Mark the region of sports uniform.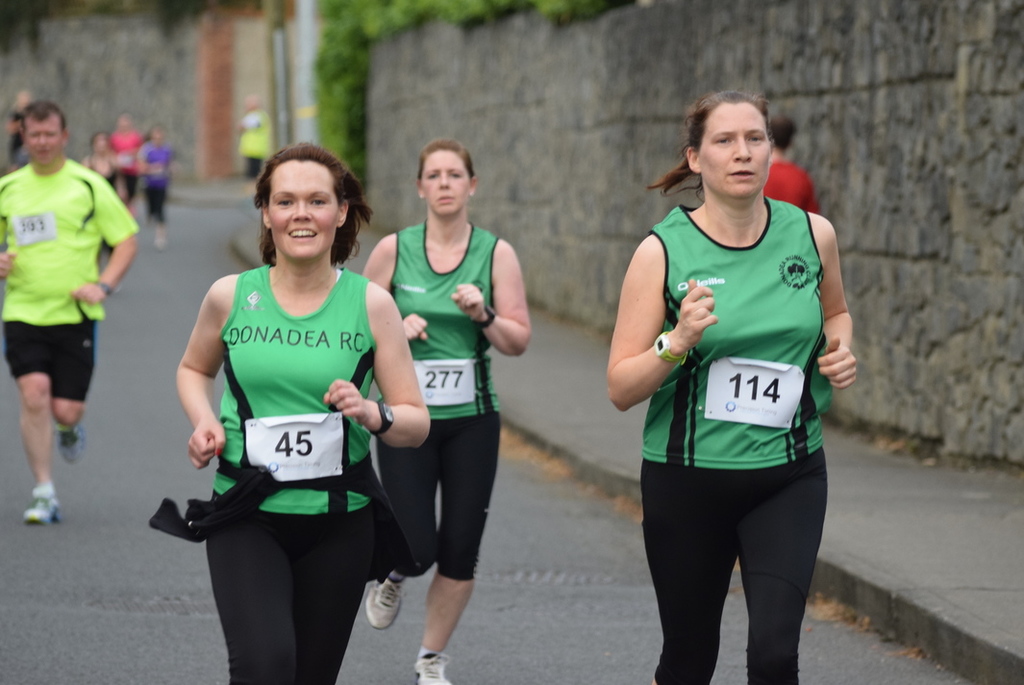
Region: box=[191, 245, 376, 684].
